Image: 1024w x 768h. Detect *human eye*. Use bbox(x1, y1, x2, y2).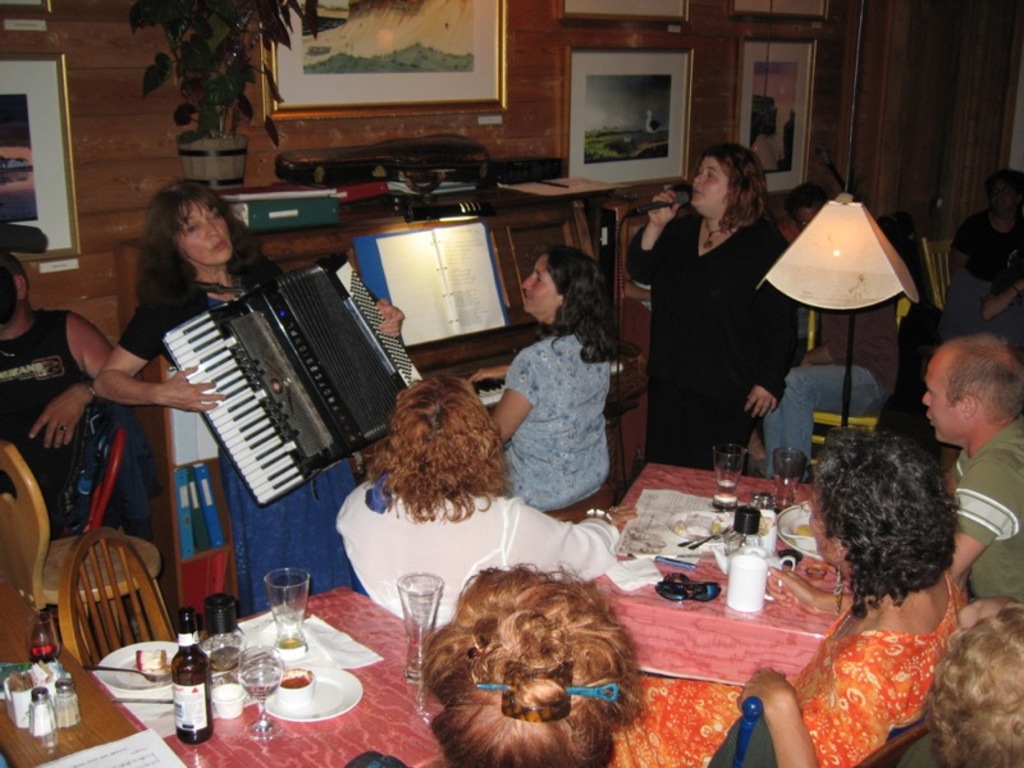
bbox(535, 275, 545, 285).
